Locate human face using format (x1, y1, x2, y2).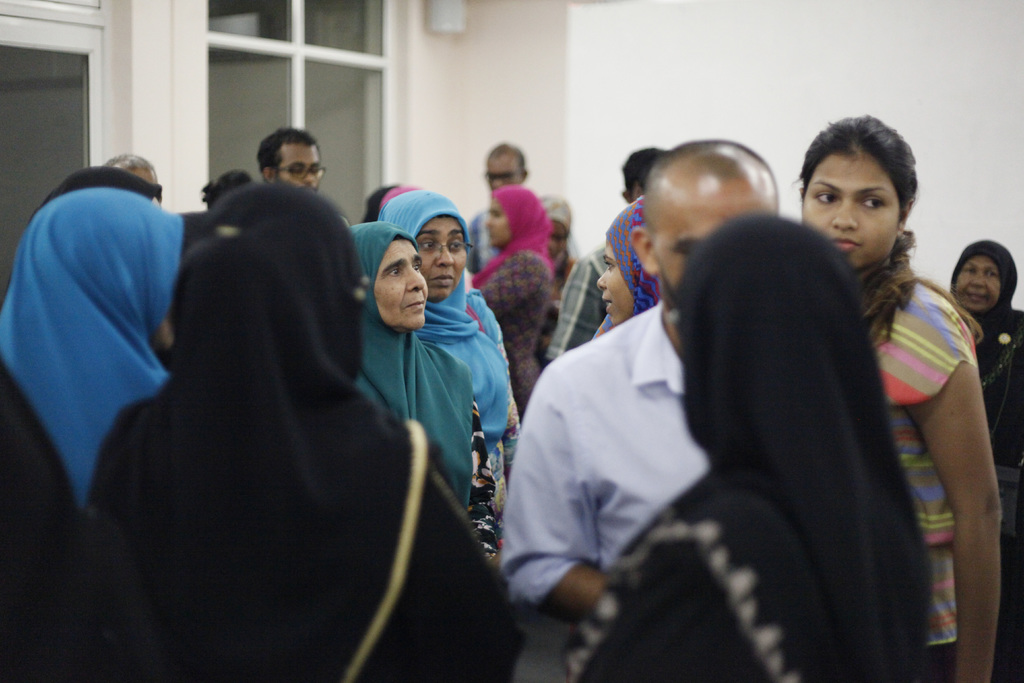
(415, 209, 467, 294).
